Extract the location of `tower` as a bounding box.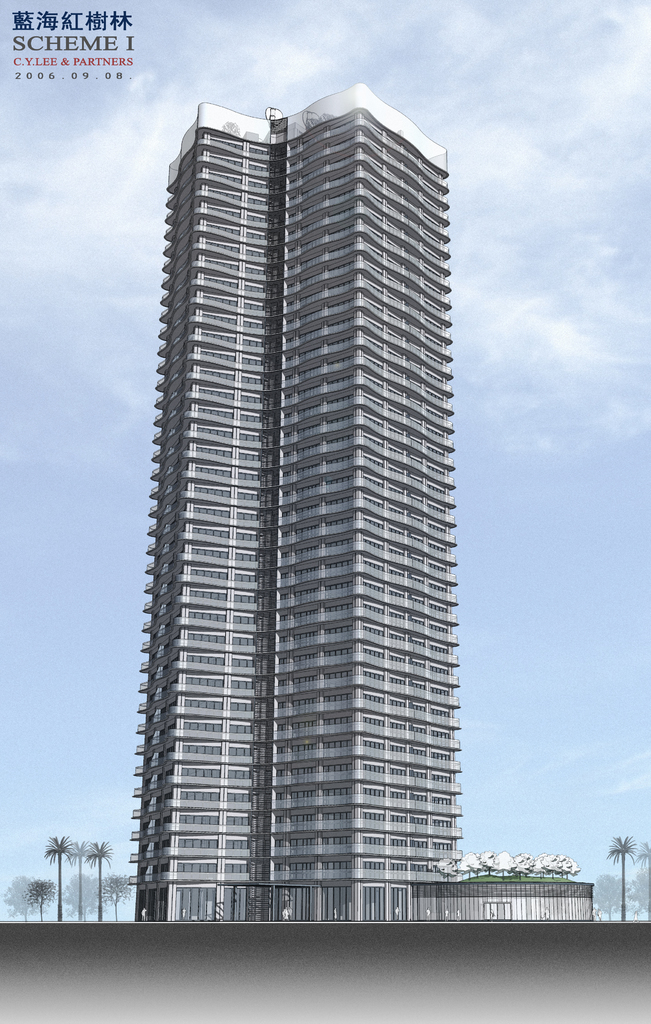
[left=168, top=188, right=477, bottom=905].
